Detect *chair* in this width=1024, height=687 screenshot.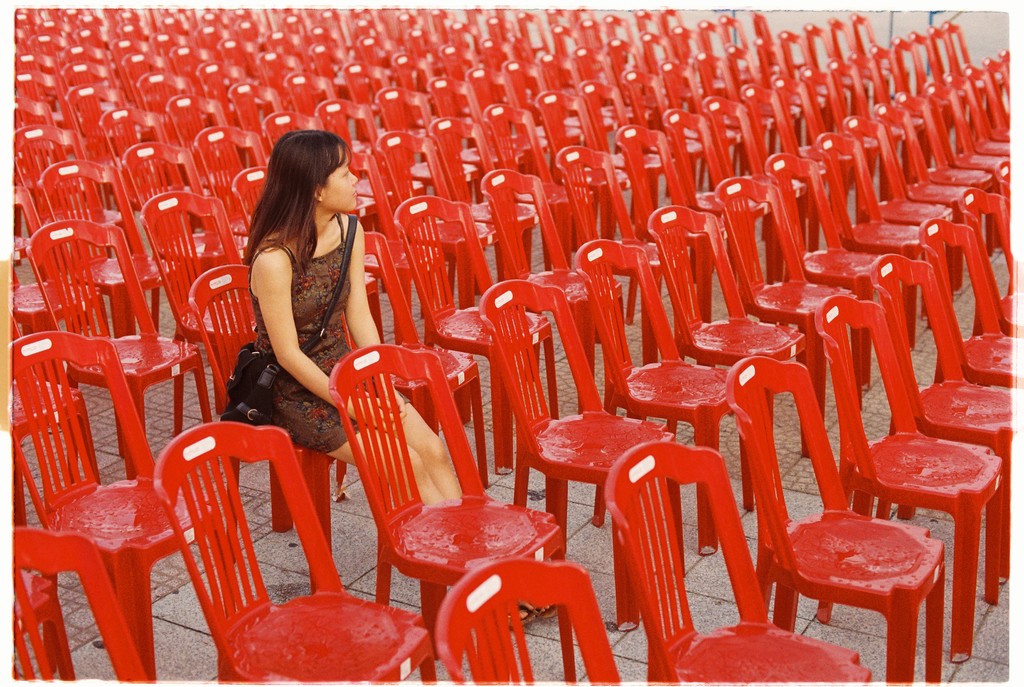
Detection: region(399, 194, 561, 480).
